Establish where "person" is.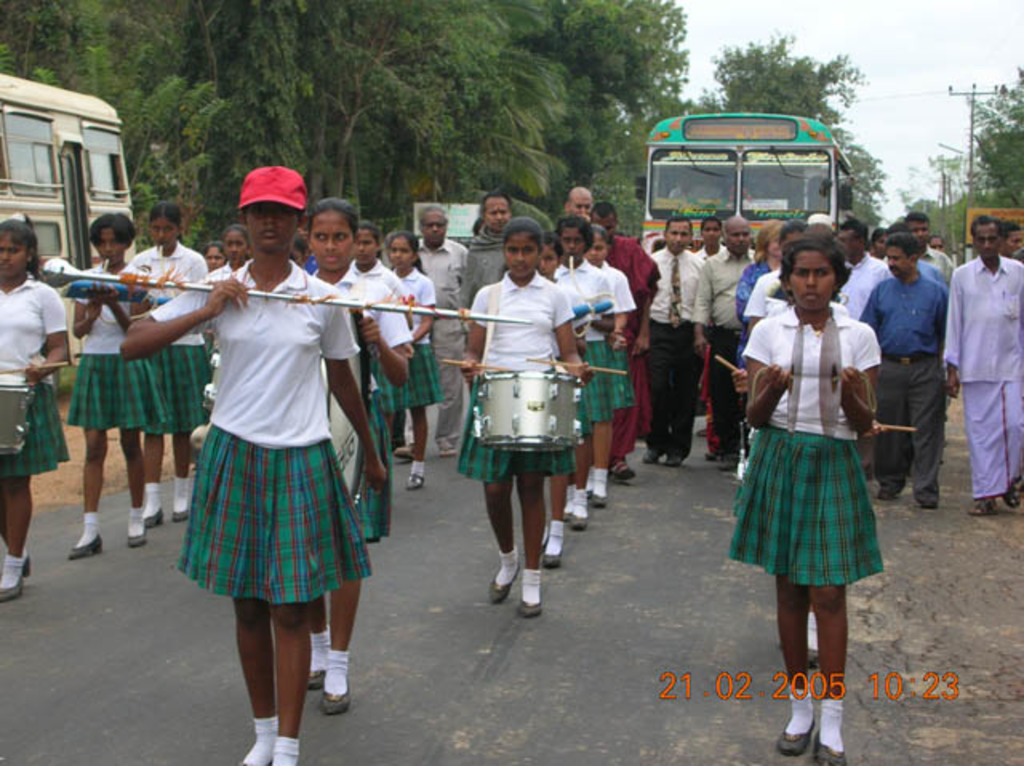
Established at box(858, 232, 955, 505).
